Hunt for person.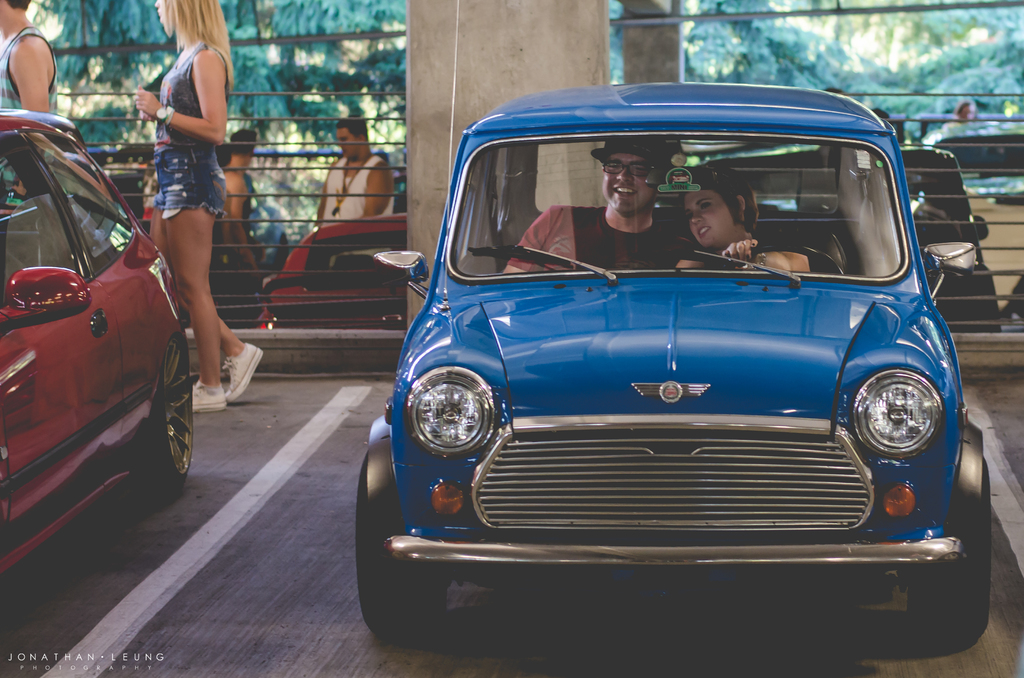
Hunted down at bbox=[501, 138, 680, 275].
